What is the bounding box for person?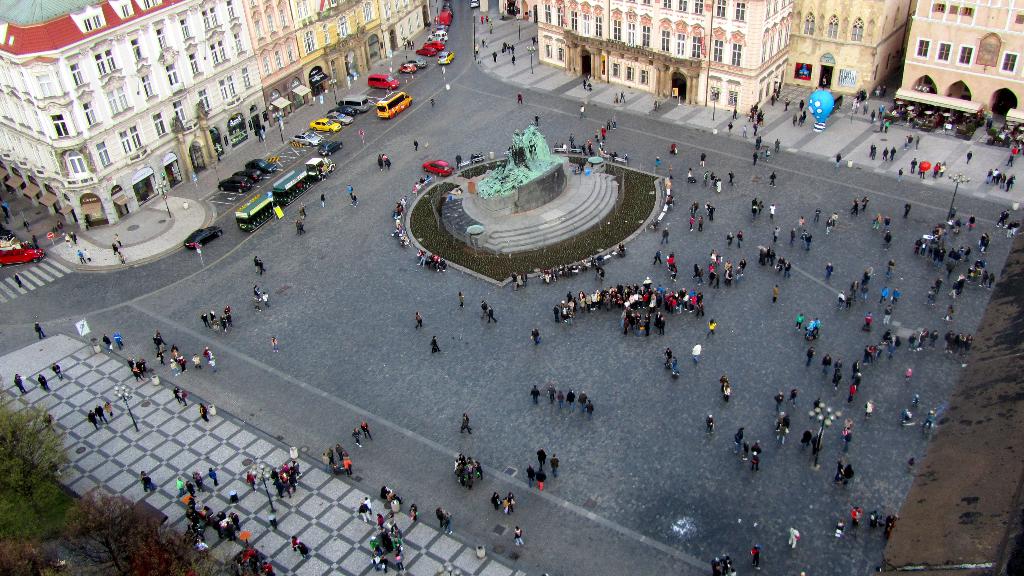
<box>623,95,625,98</box>.
